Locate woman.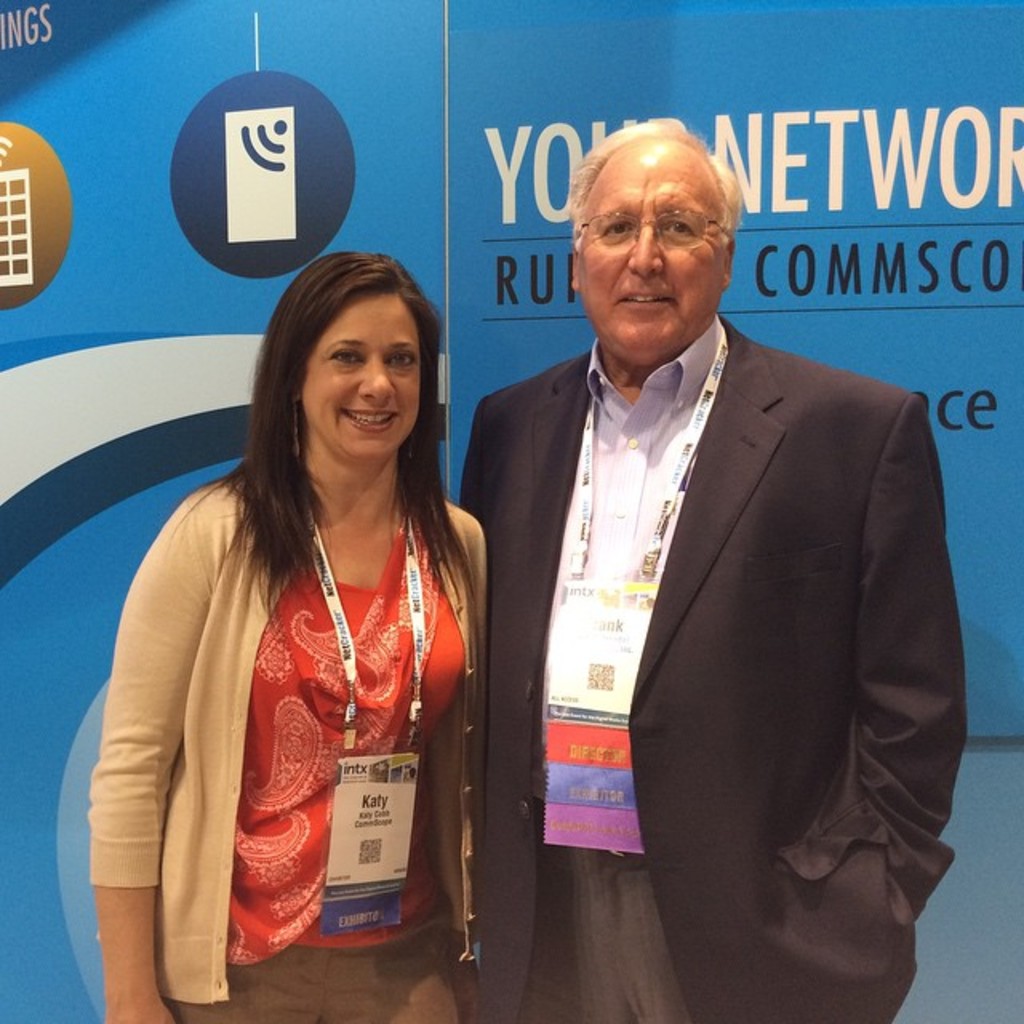
Bounding box: x1=94 y1=229 x2=518 y2=1005.
